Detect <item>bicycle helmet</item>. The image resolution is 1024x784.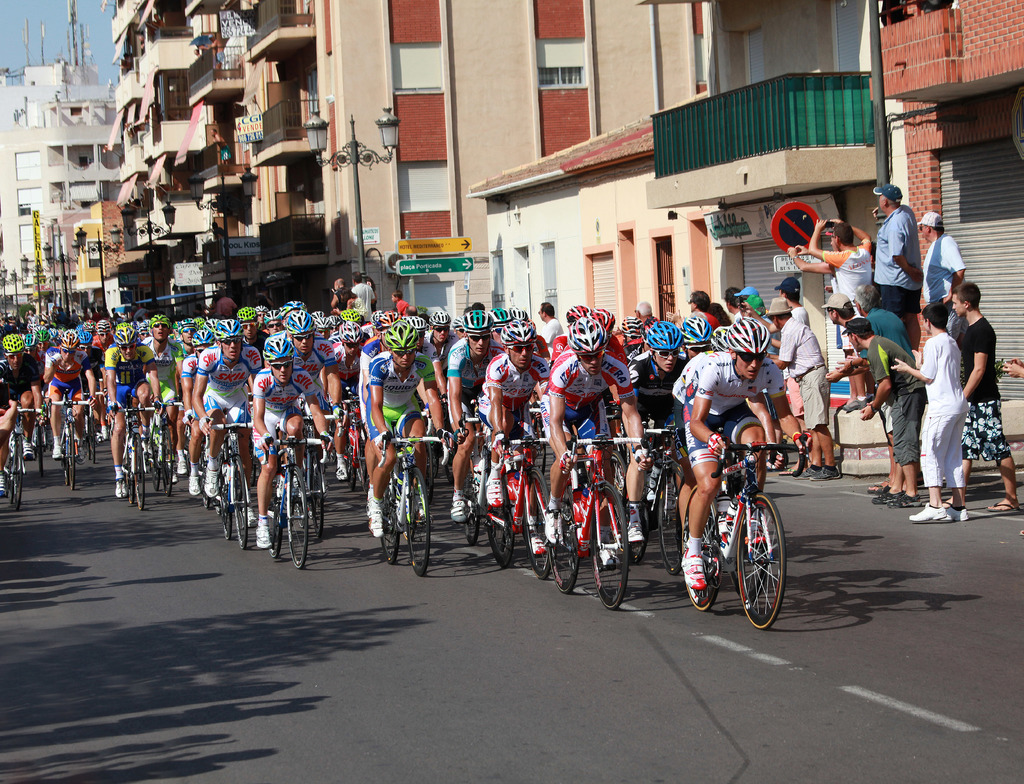
bbox=(378, 307, 390, 328).
